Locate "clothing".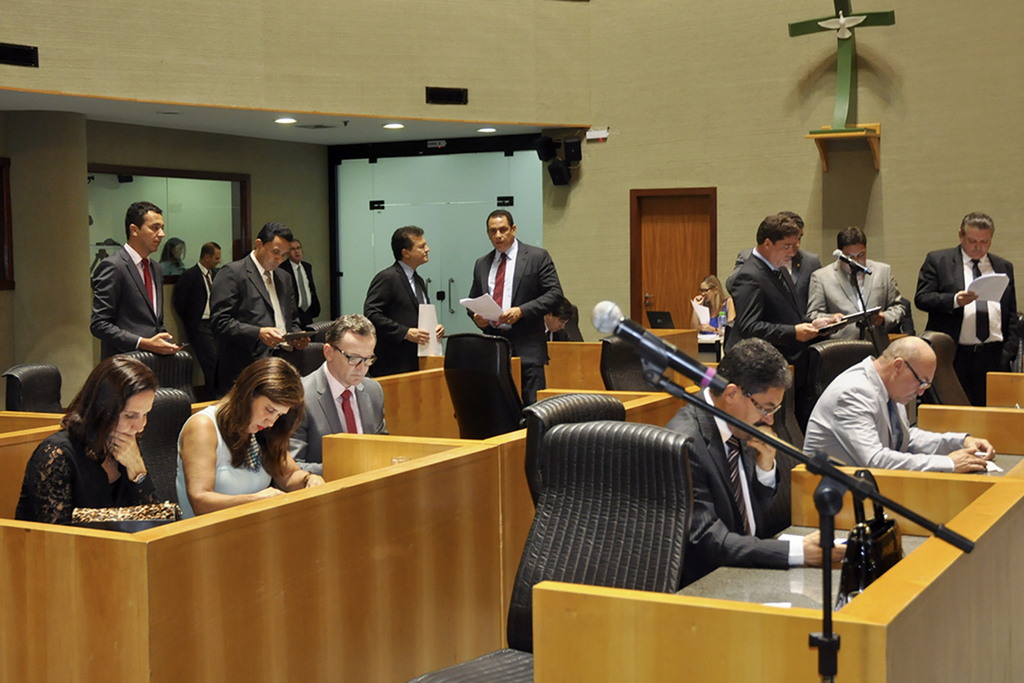
Bounding box: bbox(285, 359, 387, 476).
